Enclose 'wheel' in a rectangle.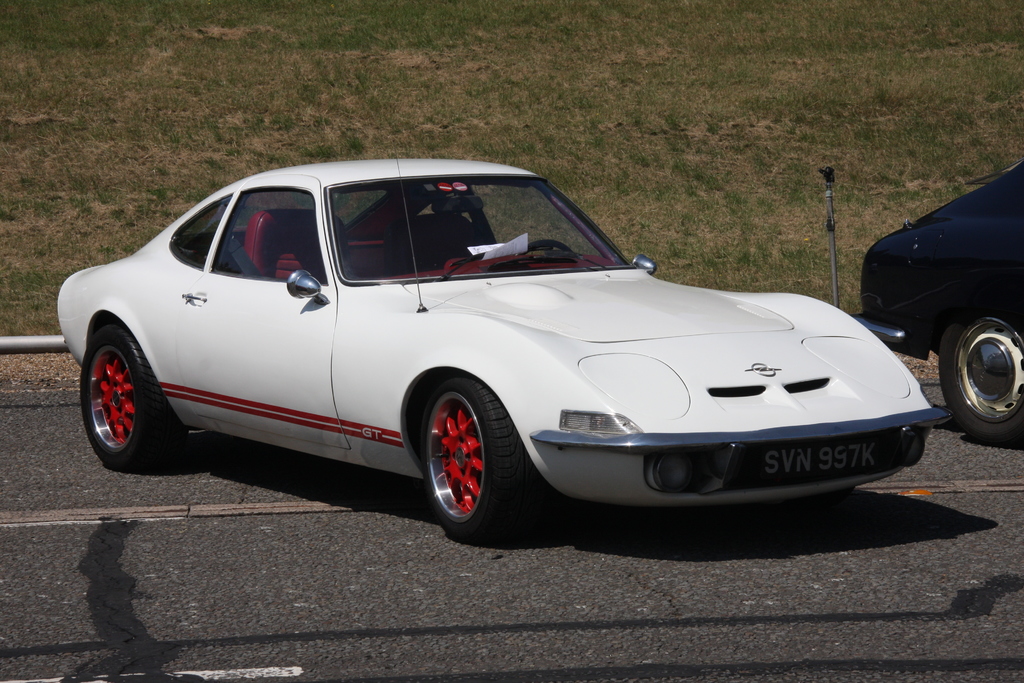
crop(419, 376, 522, 540).
